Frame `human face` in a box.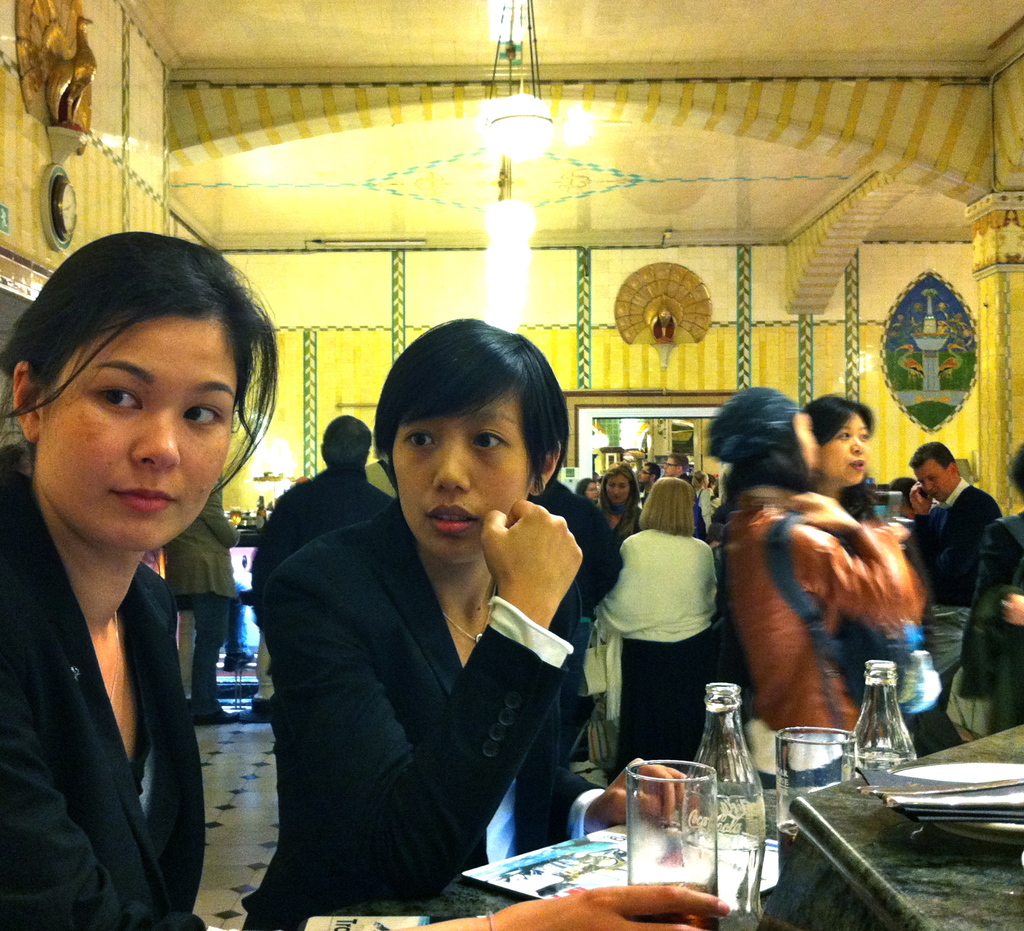
(x1=33, y1=310, x2=240, y2=553).
